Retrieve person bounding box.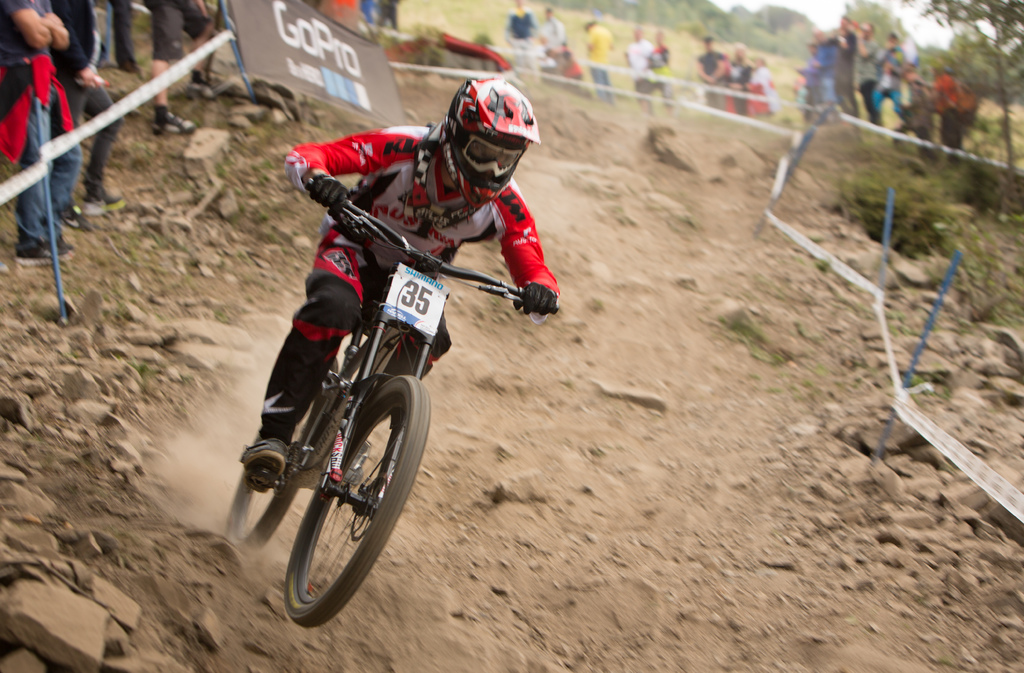
Bounding box: 622, 22, 653, 95.
